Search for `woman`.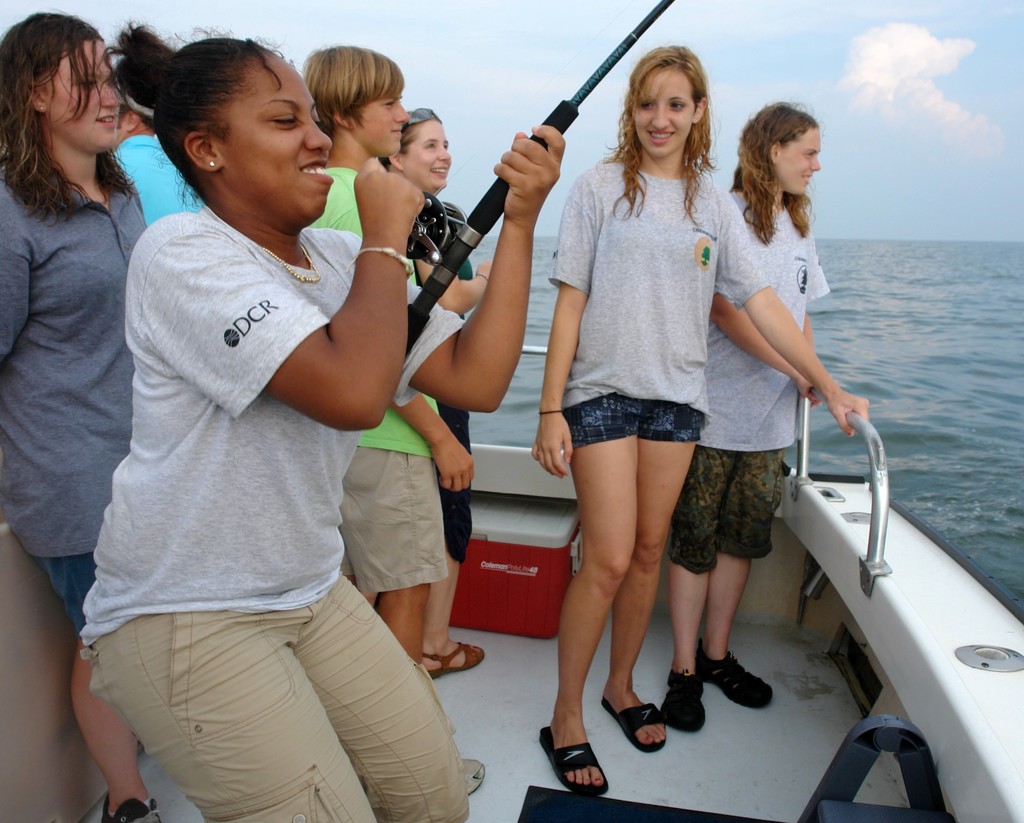
Found at (85,13,567,822).
